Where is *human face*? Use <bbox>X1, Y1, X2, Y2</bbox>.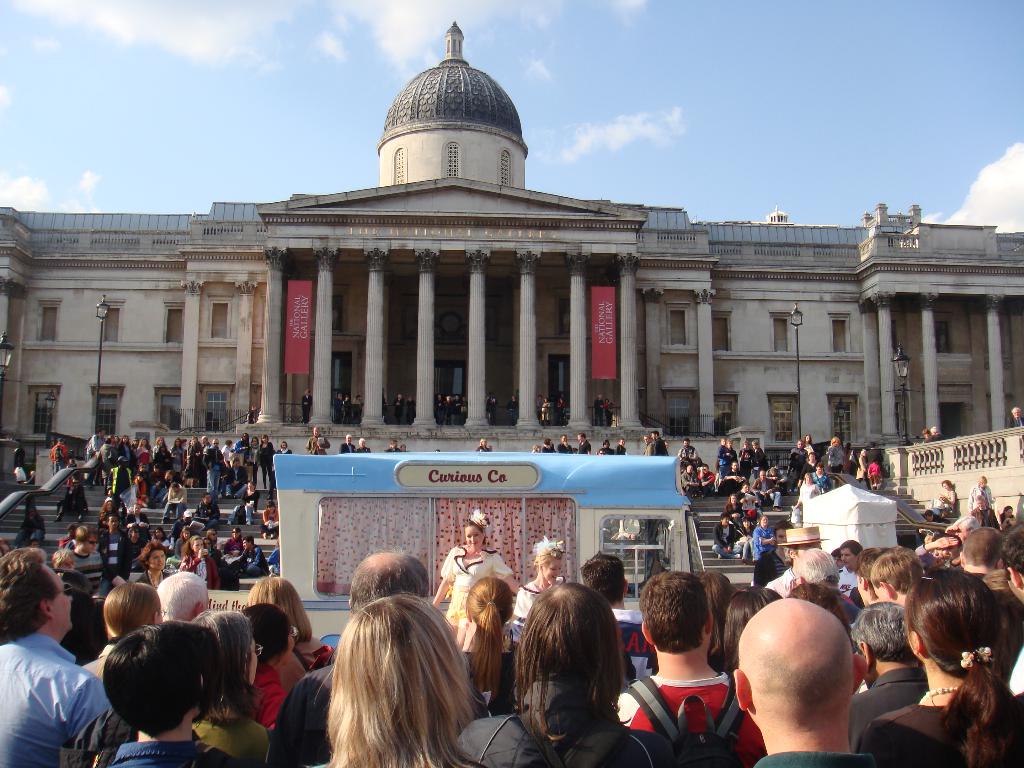
<bbox>808, 437, 811, 442</bbox>.
